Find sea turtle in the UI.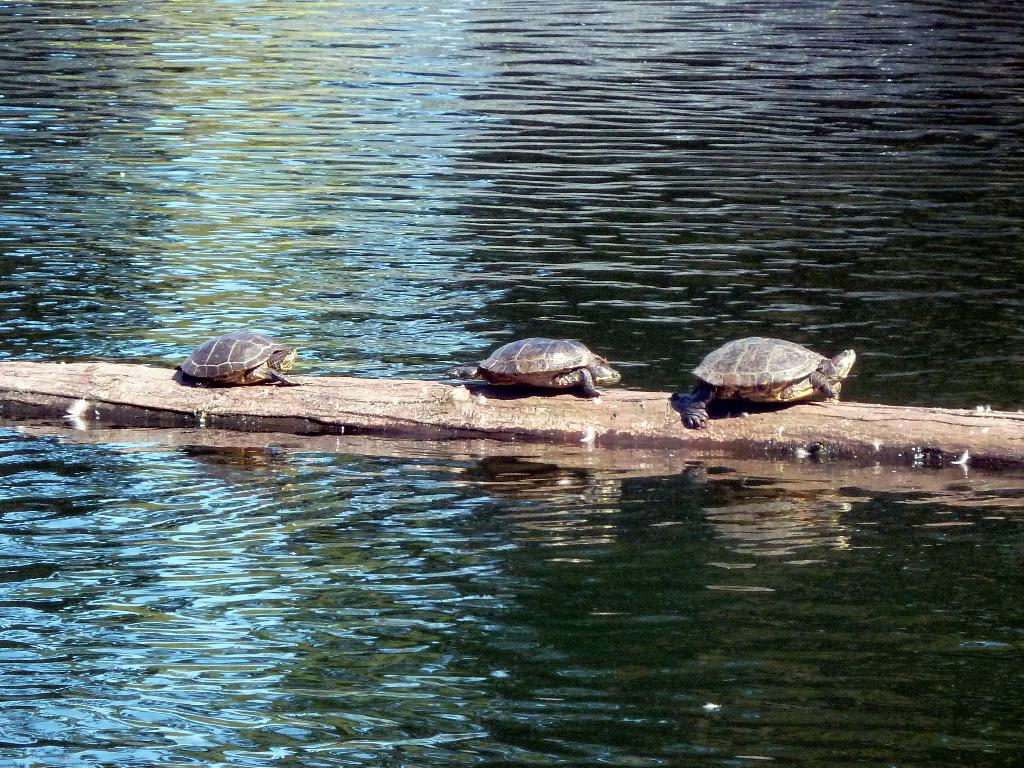
UI element at (676,331,854,430).
